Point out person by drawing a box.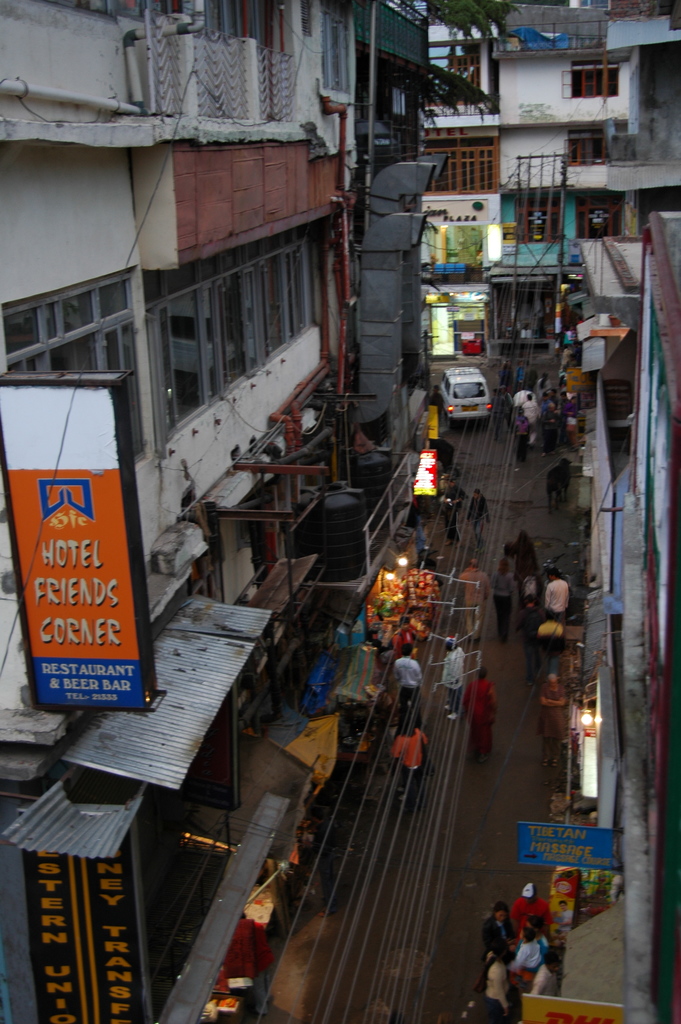
x1=537 y1=572 x2=572 y2=615.
